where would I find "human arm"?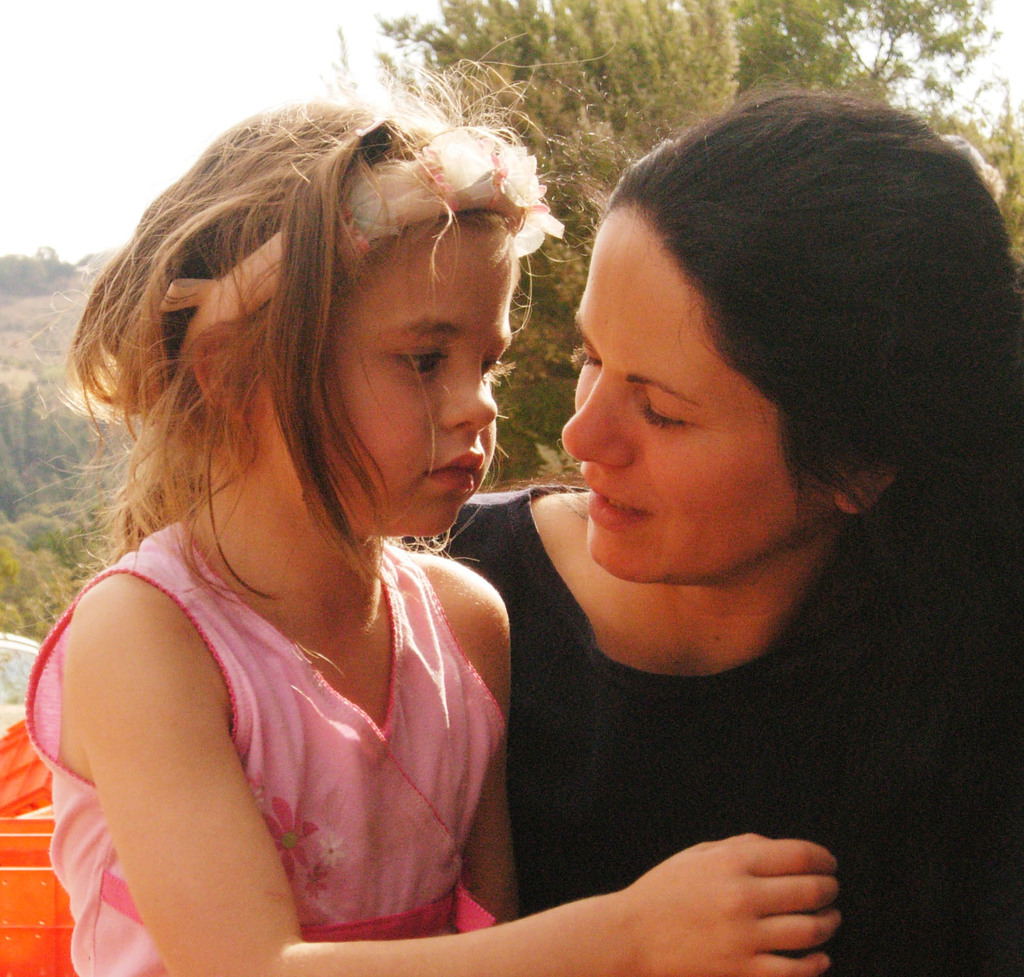
At <region>414, 547, 509, 927</region>.
